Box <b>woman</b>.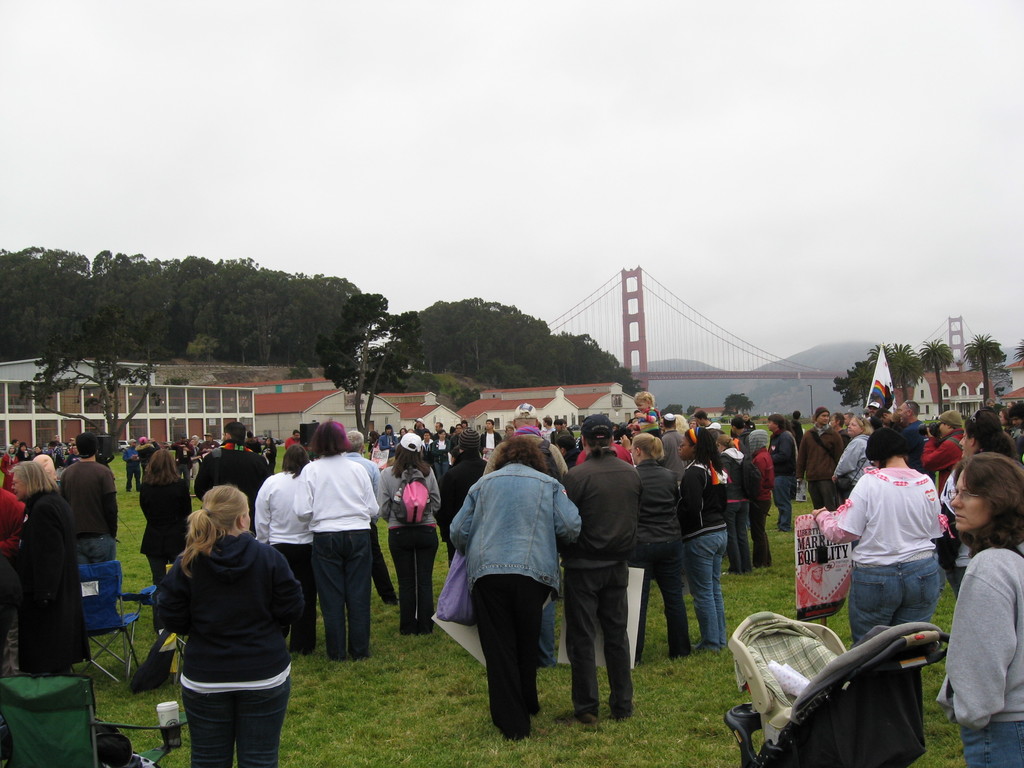
<box>33,444,46,462</box>.
